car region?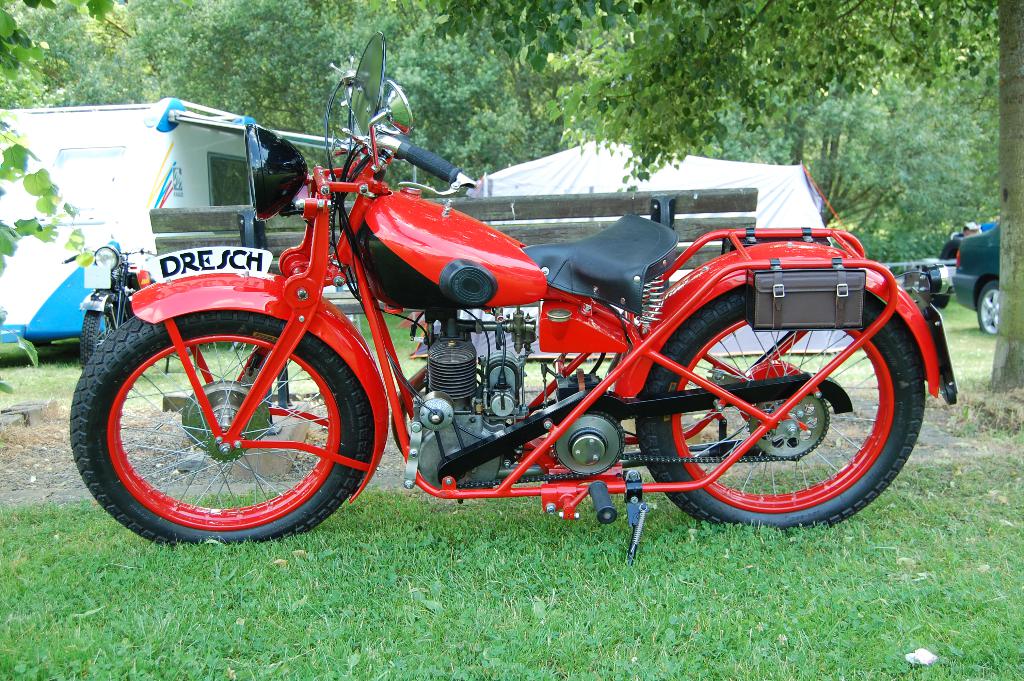
(952, 222, 1000, 338)
